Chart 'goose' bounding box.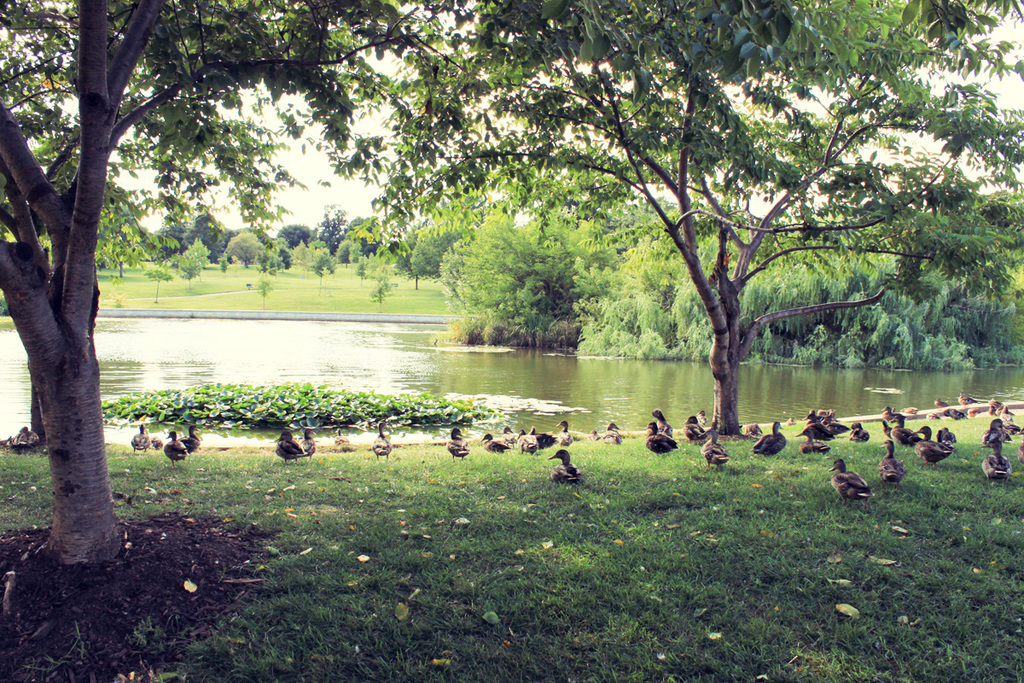
Charted: 978, 431, 1013, 478.
